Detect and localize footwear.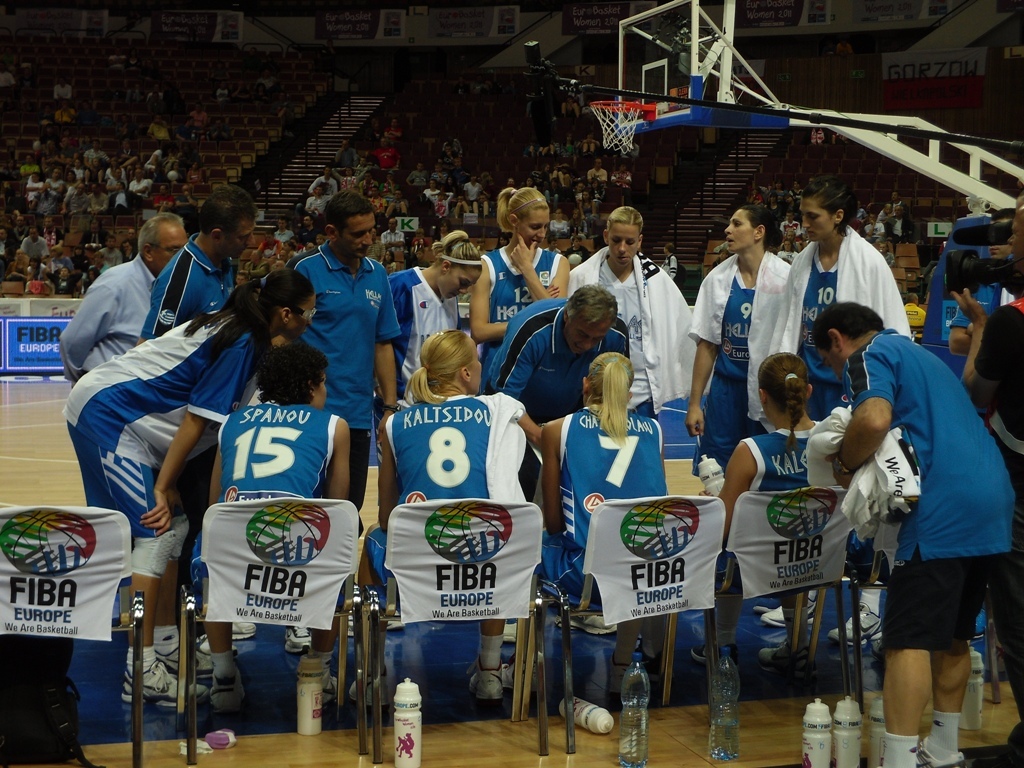
Localized at box=[465, 656, 504, 696].
